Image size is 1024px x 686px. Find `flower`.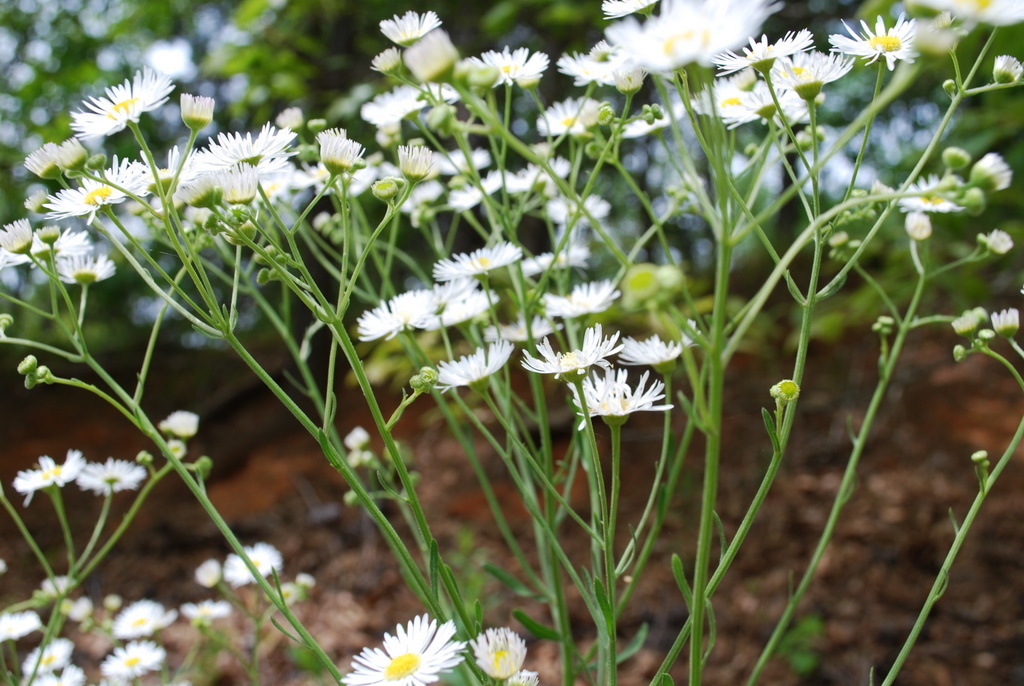
434/240/535/276.
